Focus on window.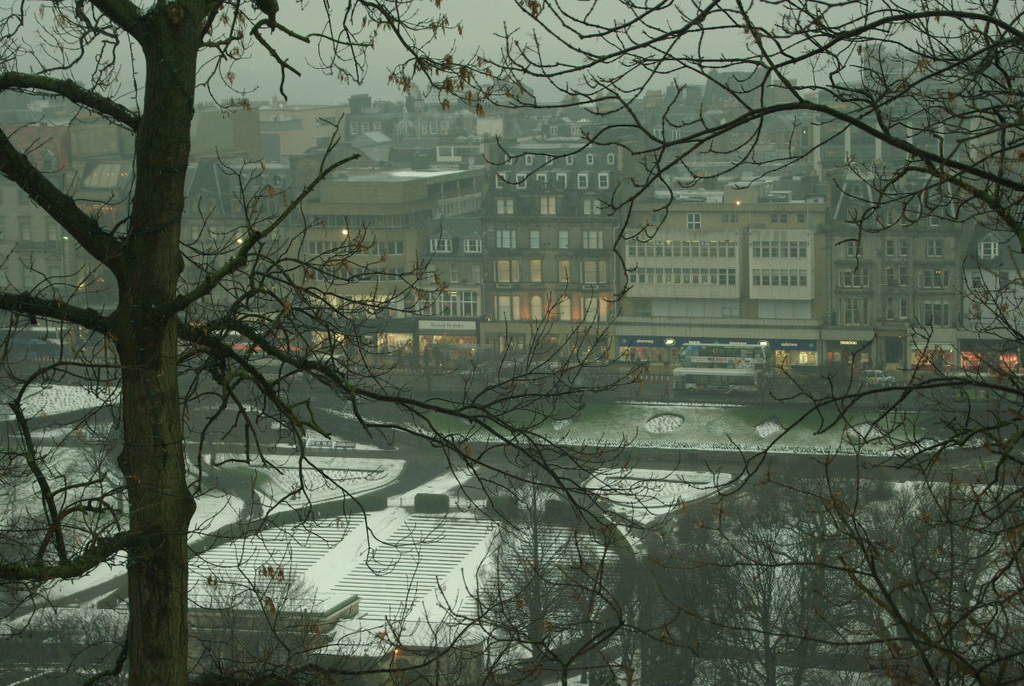
Focused at {"x1": 514, "y1": 174, "x2": 527, "y2": 188}.
